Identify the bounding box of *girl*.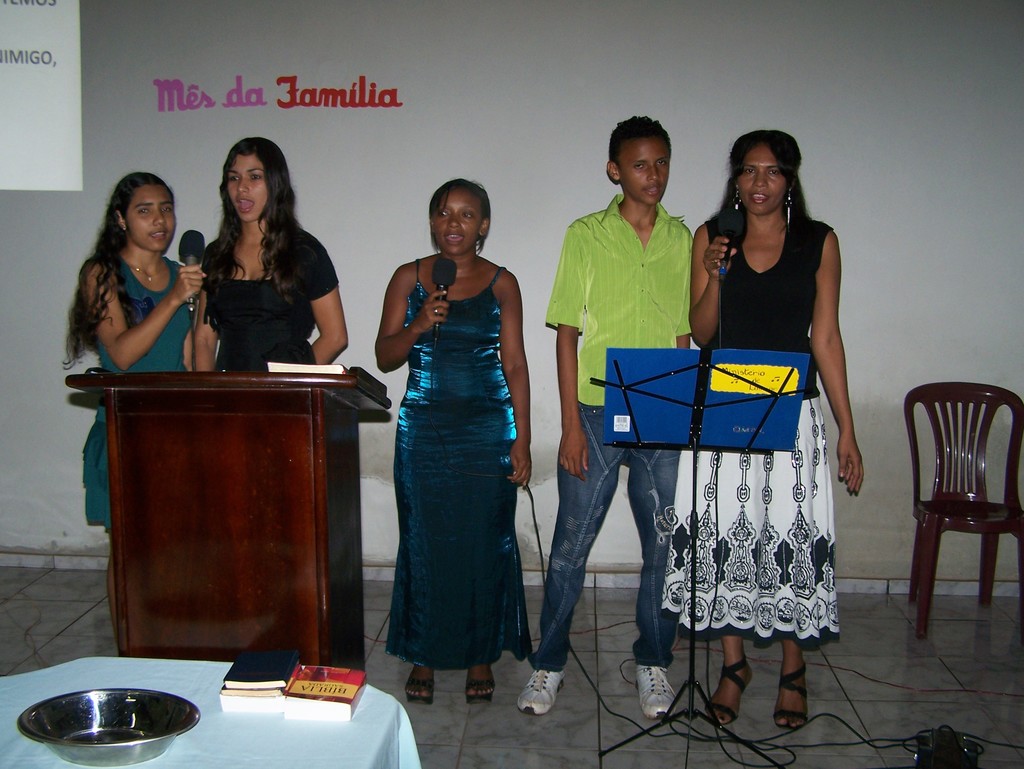
[60,170,208,630].
